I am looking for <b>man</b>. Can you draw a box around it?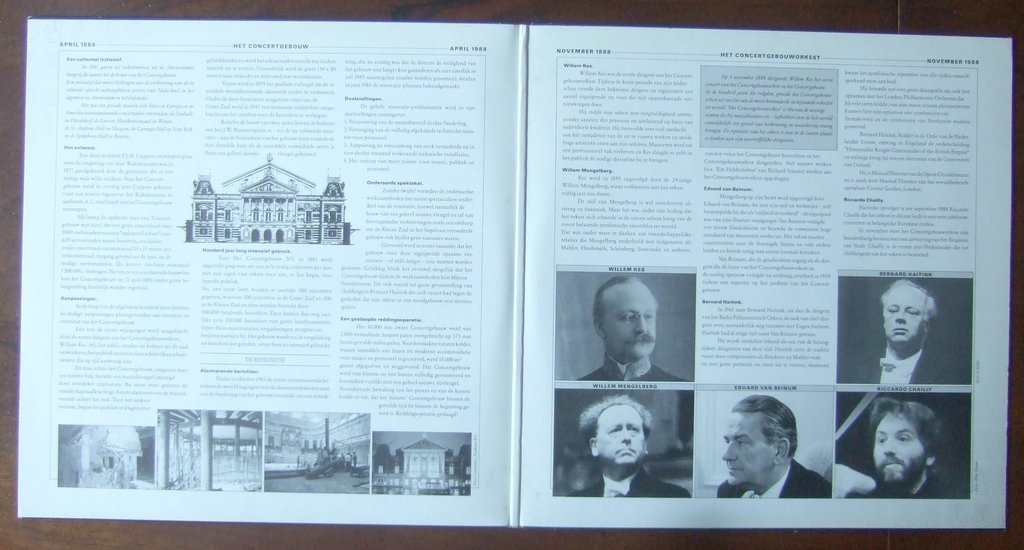
Sure, the bounding box is [847,278,964,380].
